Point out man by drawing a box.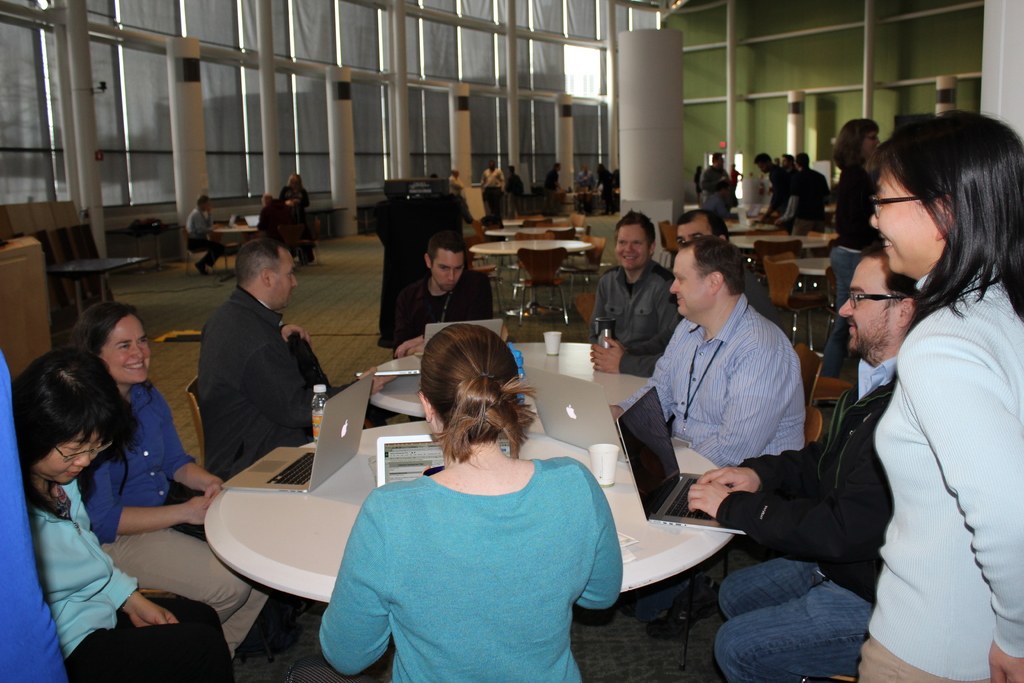
543/161/566/211.
